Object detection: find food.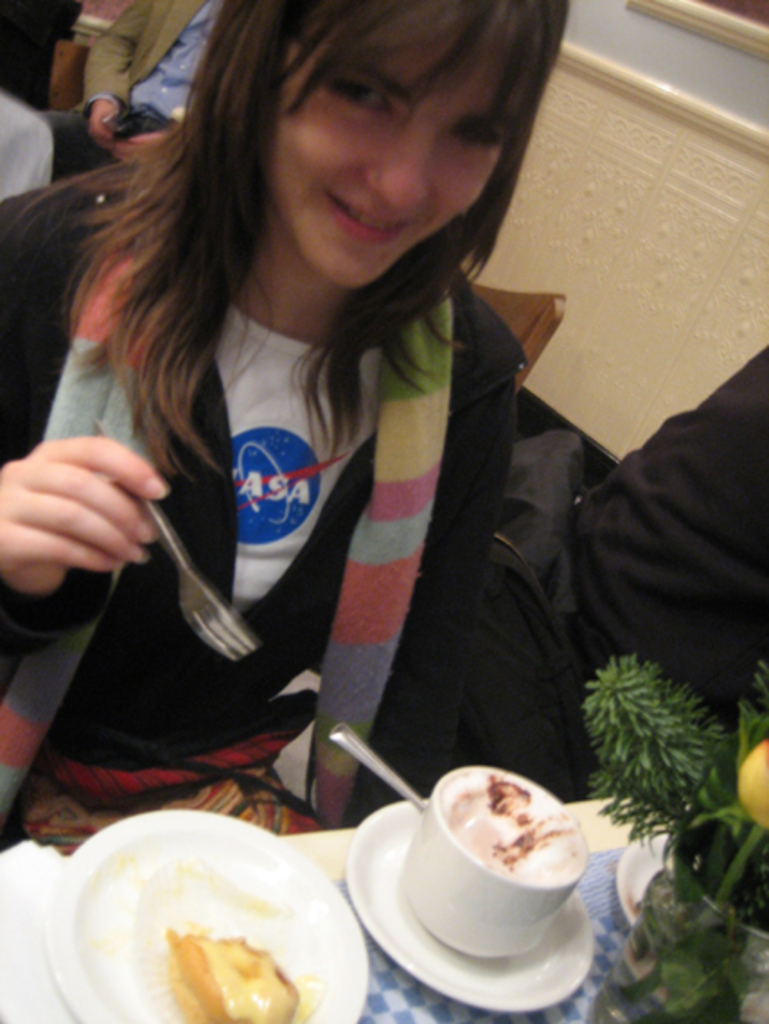
rect(164, 929, 323, 1022).
